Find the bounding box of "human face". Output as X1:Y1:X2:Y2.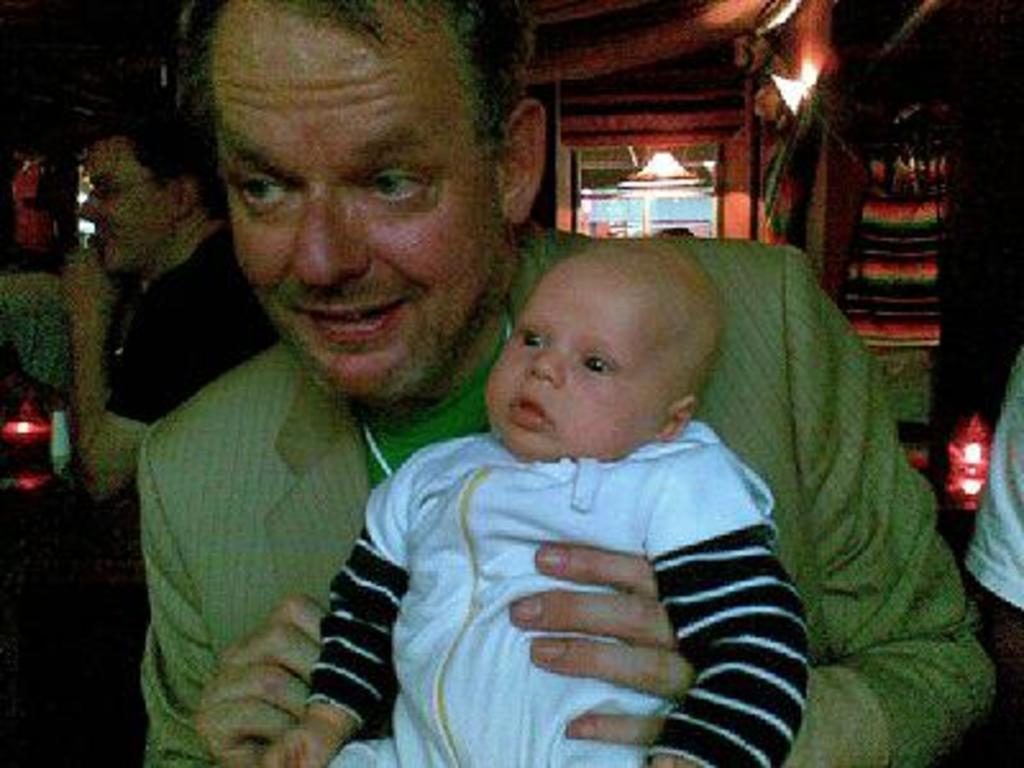
481:271:660:458.
